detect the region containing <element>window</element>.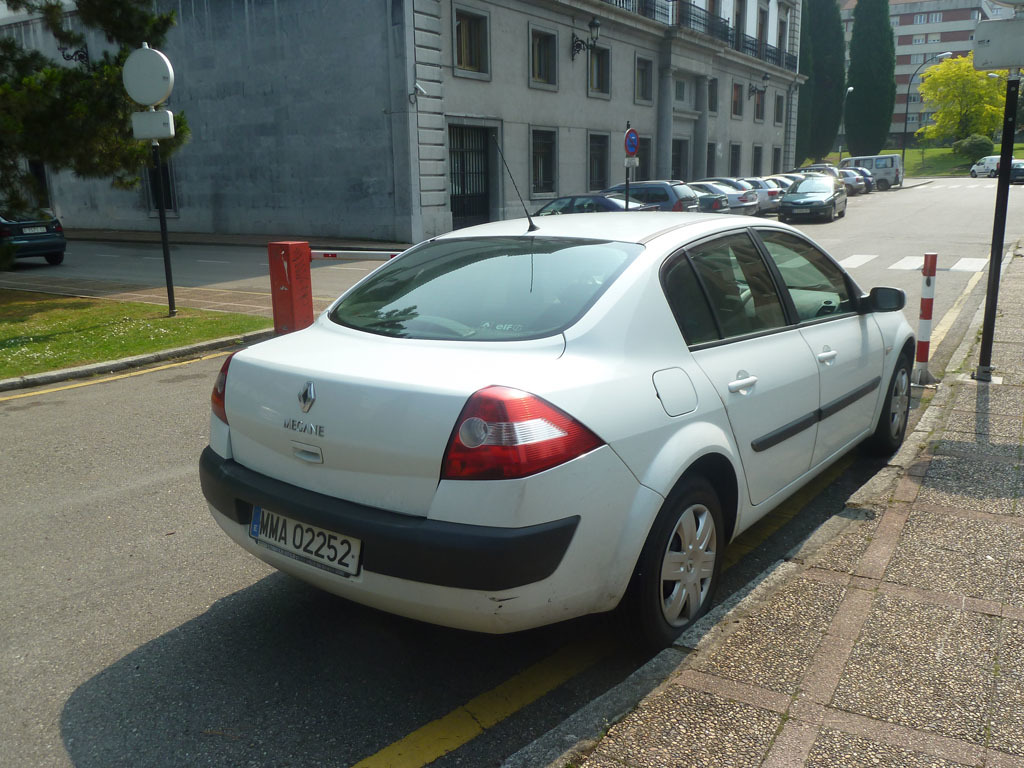
BBox(678, 80, 689, 98).
